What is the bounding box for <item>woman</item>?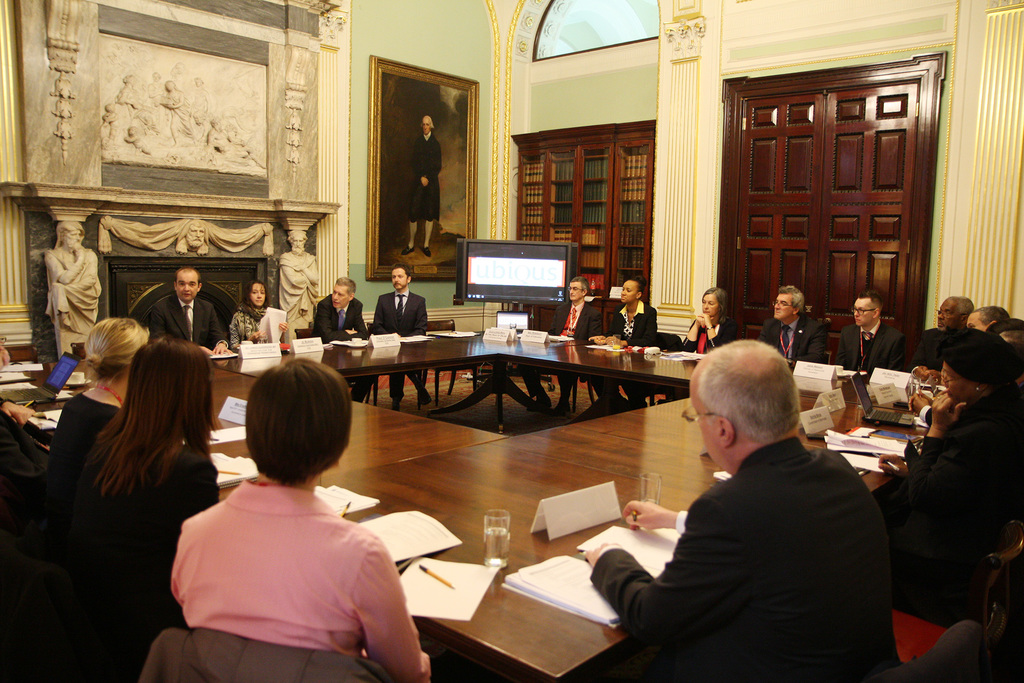
detection(191, 74, 211, 142).
